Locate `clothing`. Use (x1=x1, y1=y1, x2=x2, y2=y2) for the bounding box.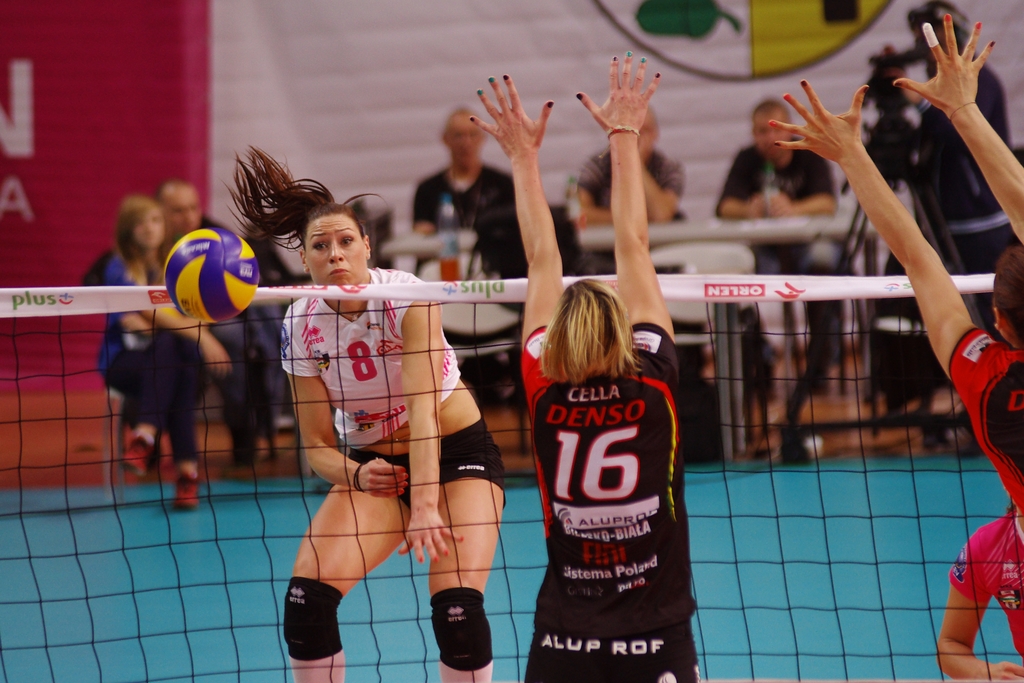
(x1=705, y1=152, x2=843, y2=359).
